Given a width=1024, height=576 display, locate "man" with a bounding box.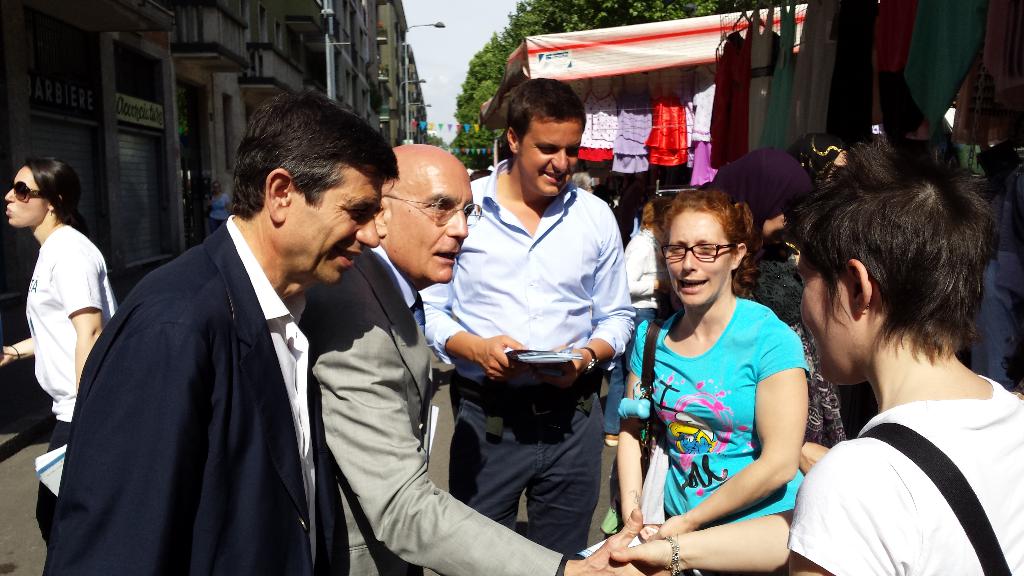
Located: (420,83,635,556).
